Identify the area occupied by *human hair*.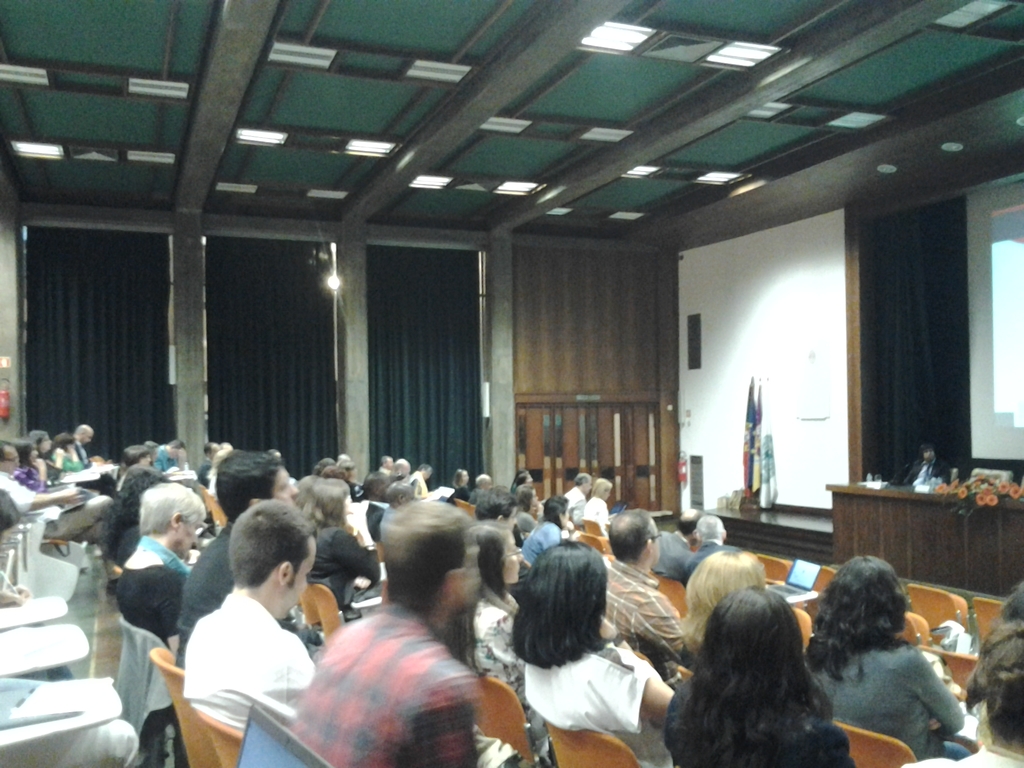
Area: (510, 537, 604, 675).
